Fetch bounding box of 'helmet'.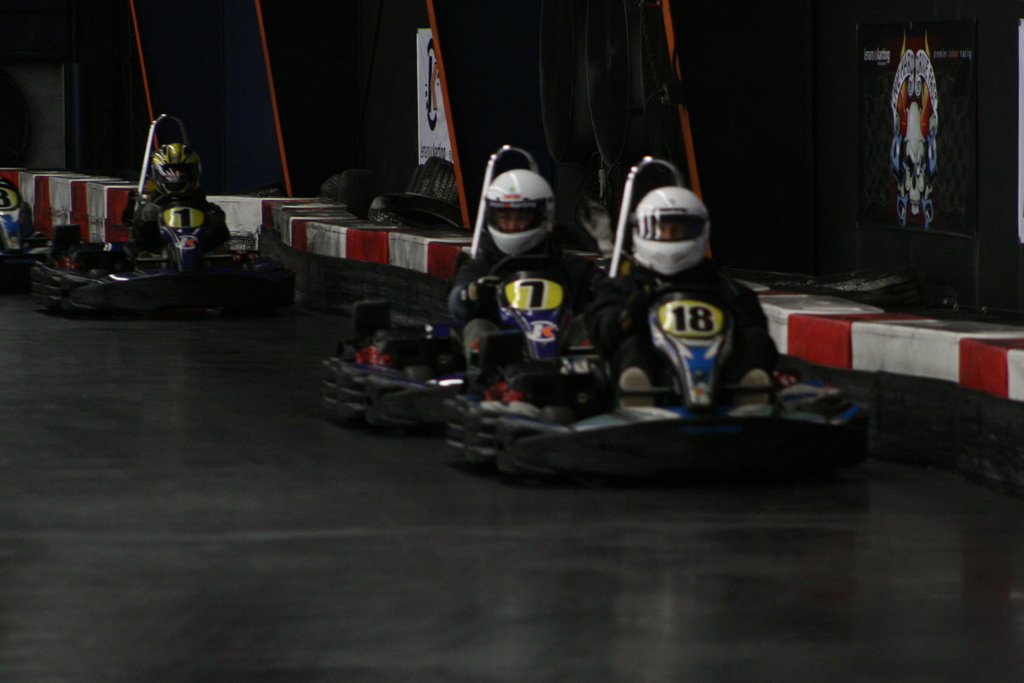
Bbox: locate(149, 147, 203, 206).
